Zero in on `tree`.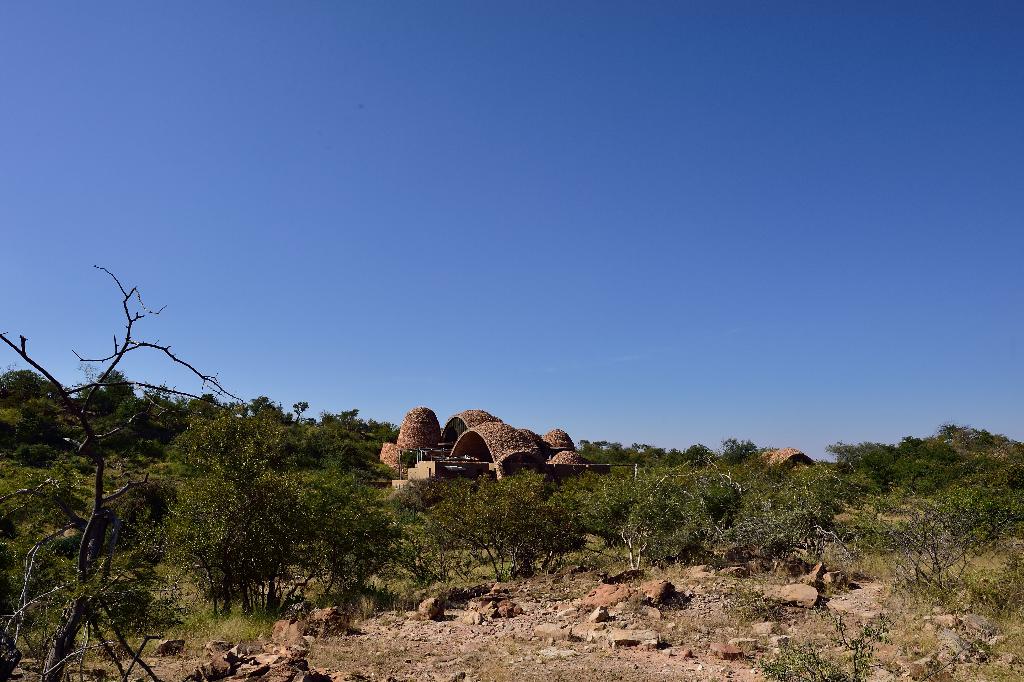
Zeroed in: (left=837, top=478, right=1012, bottom=598).
